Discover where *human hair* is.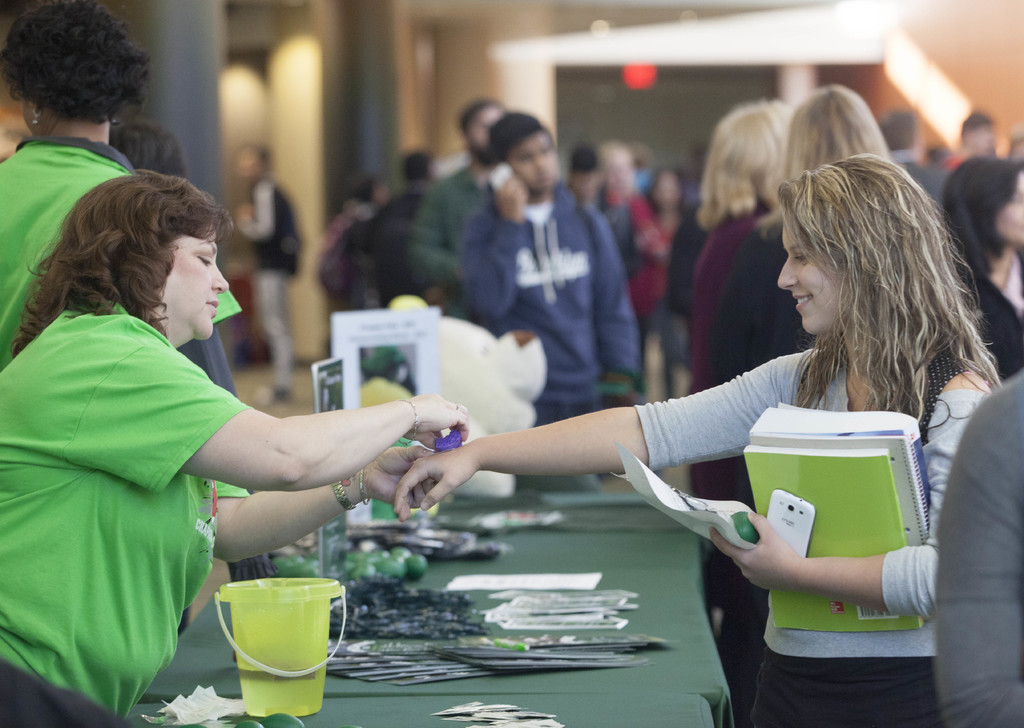
Discovered at bbox(696, 101, 791, 231).
